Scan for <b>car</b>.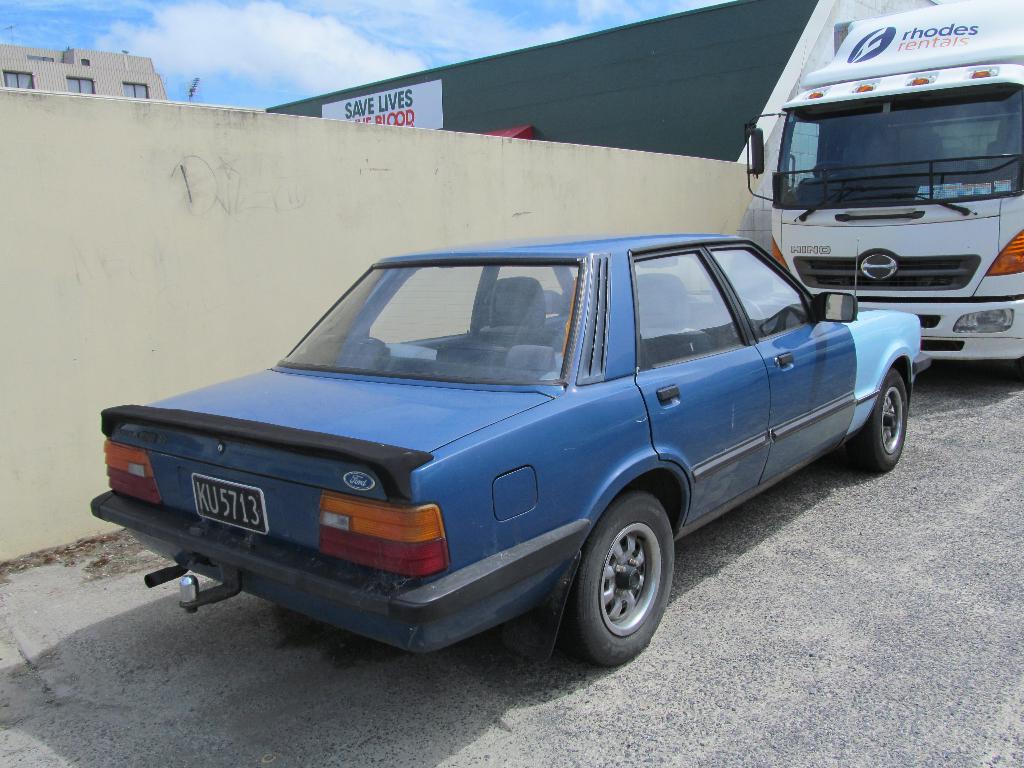
Scan result: l=92, t=220, r=937, b=673.
